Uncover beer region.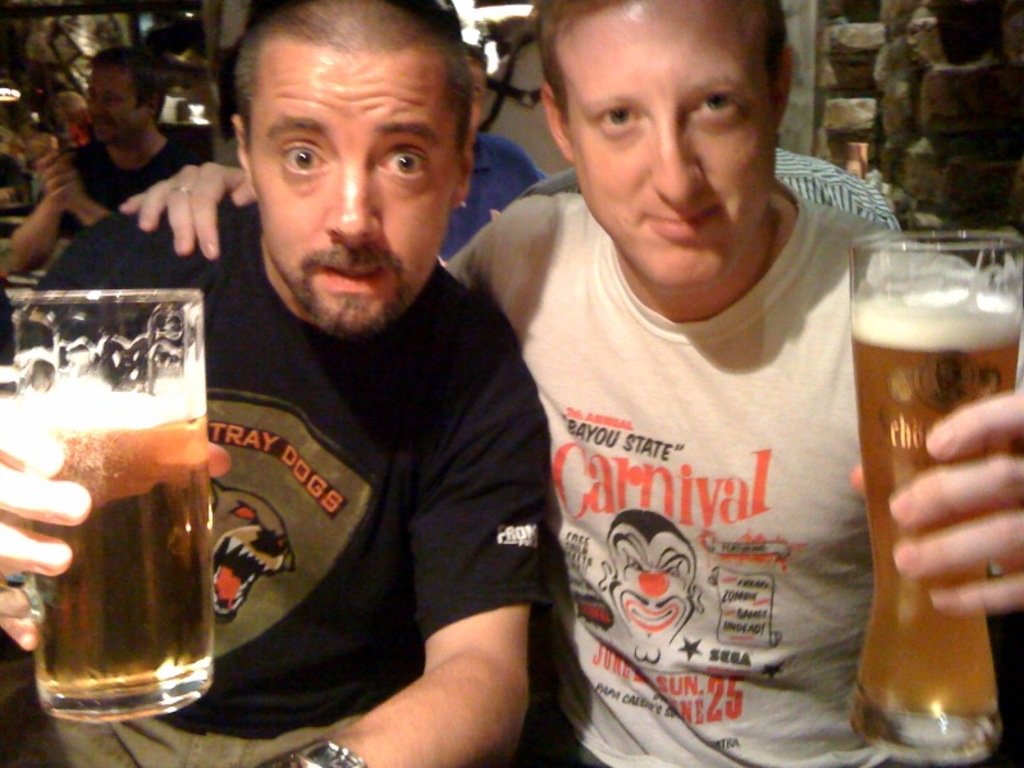
Uncovered: <region>29, 392, 214, 691</region>.
